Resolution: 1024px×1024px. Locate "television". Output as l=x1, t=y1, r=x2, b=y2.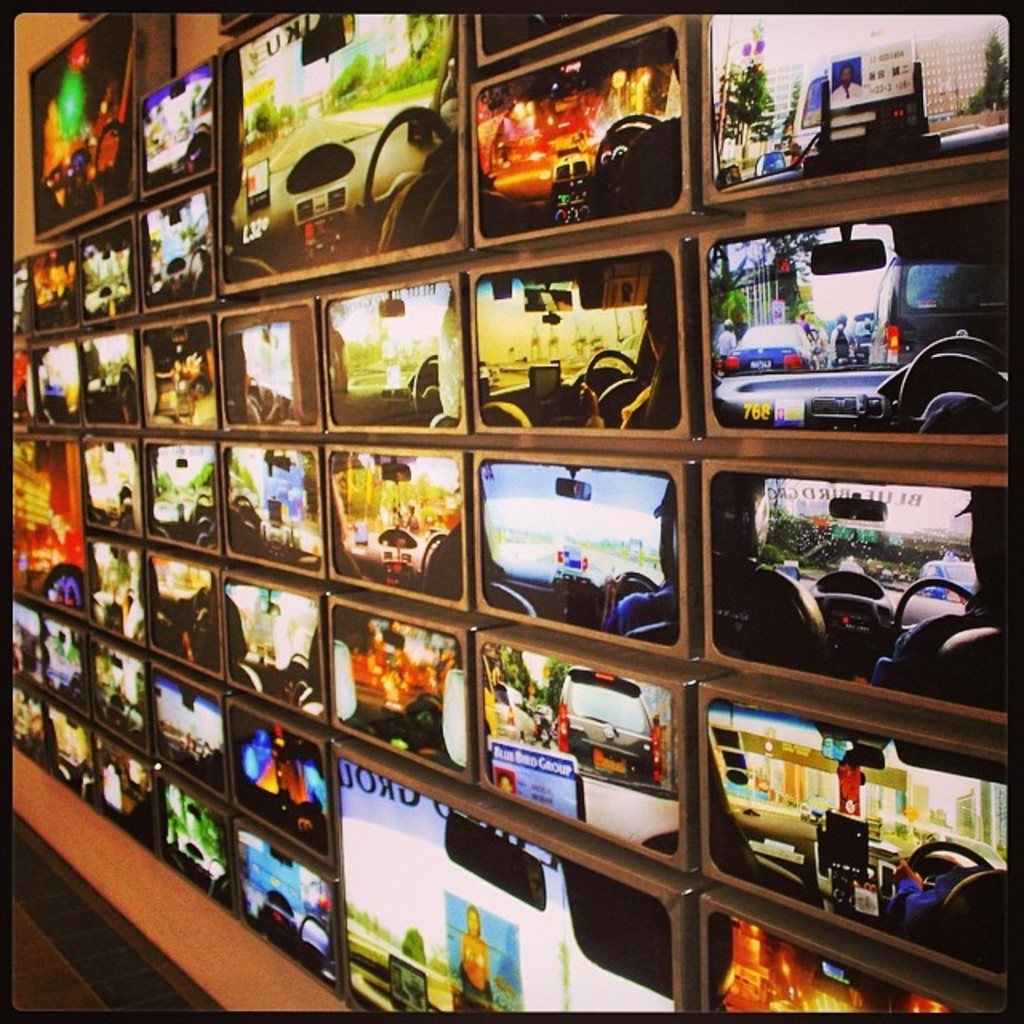
l=10, t=598, r=94, b=717.
